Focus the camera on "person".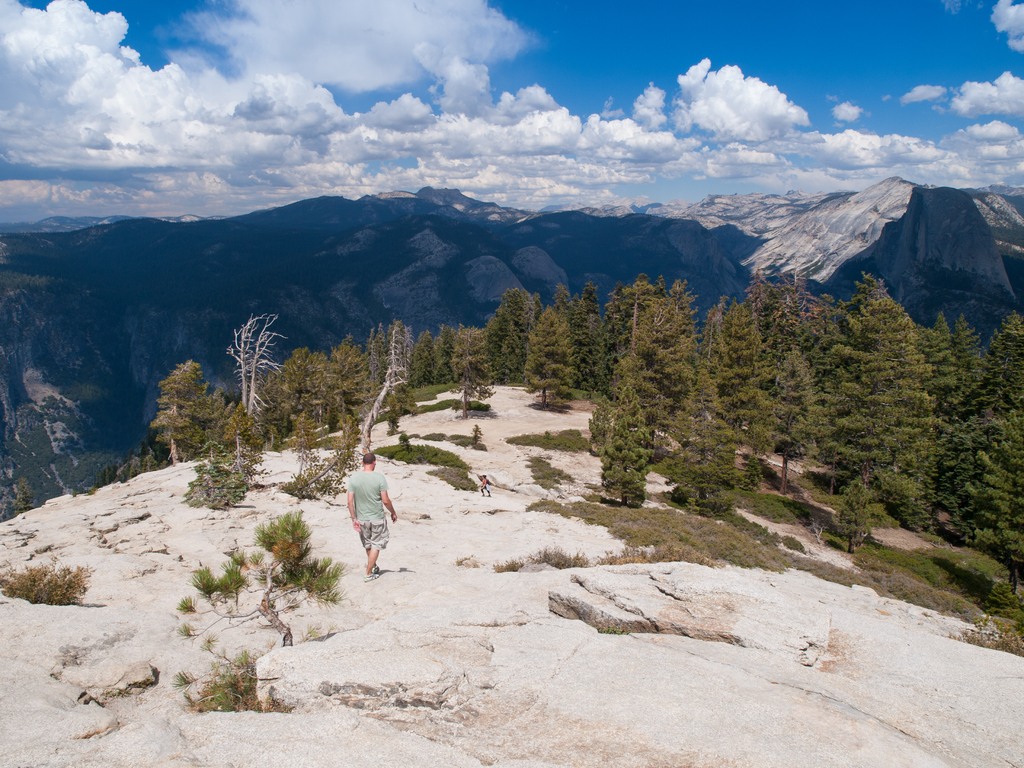
Focus region: box(474, 472, 493, 499).
